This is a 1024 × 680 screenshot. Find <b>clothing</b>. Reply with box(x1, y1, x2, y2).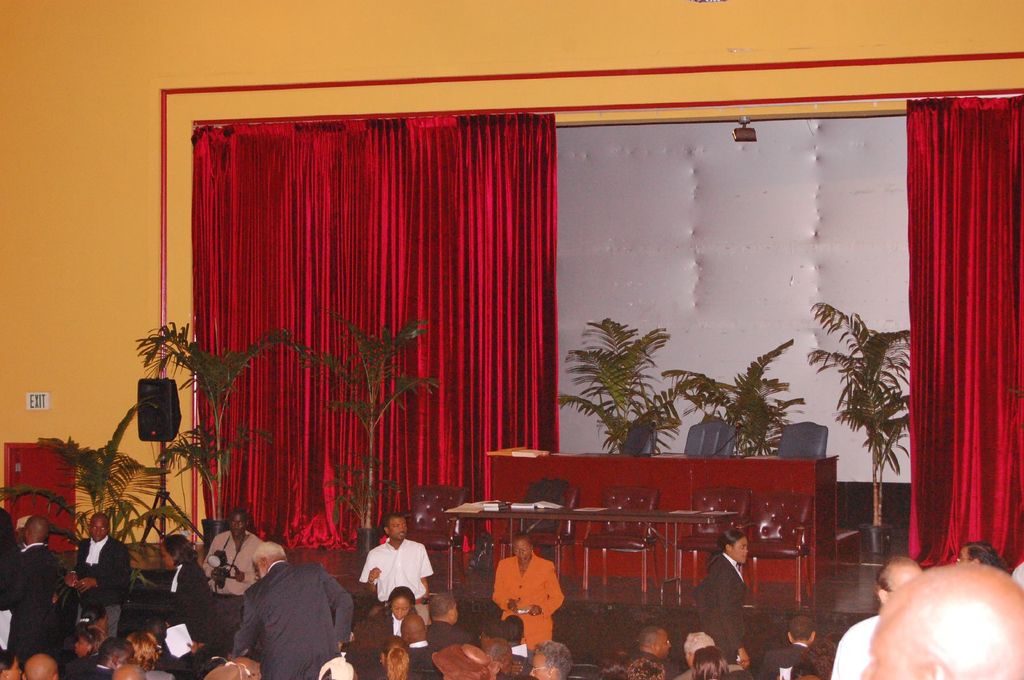
box(70, 533, 132, 617).
